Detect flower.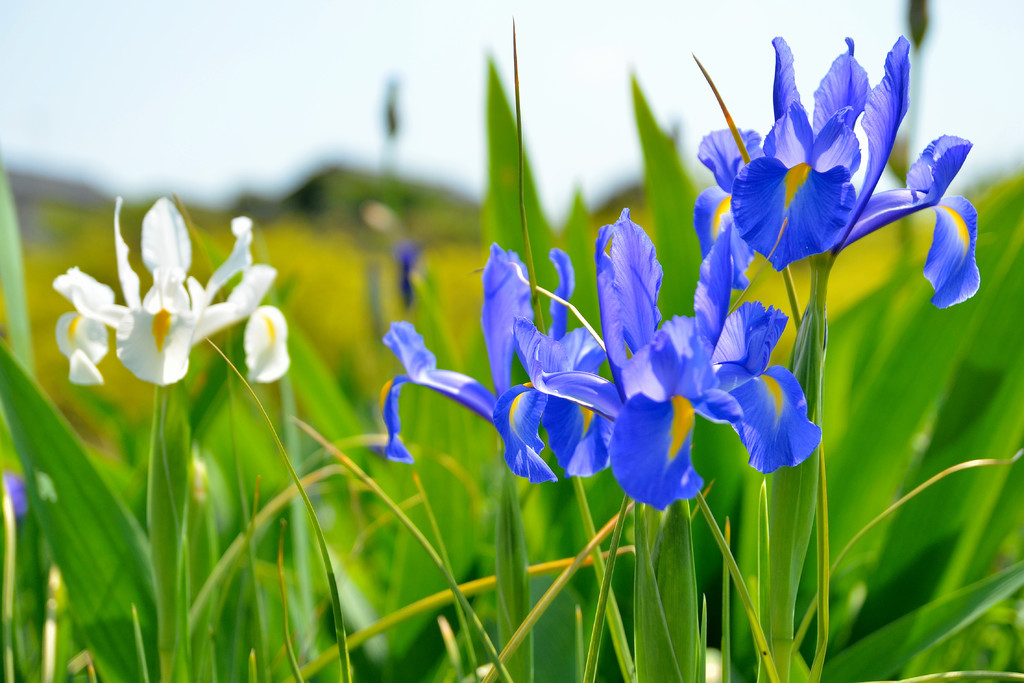
Detected at 58:194:292:386.
